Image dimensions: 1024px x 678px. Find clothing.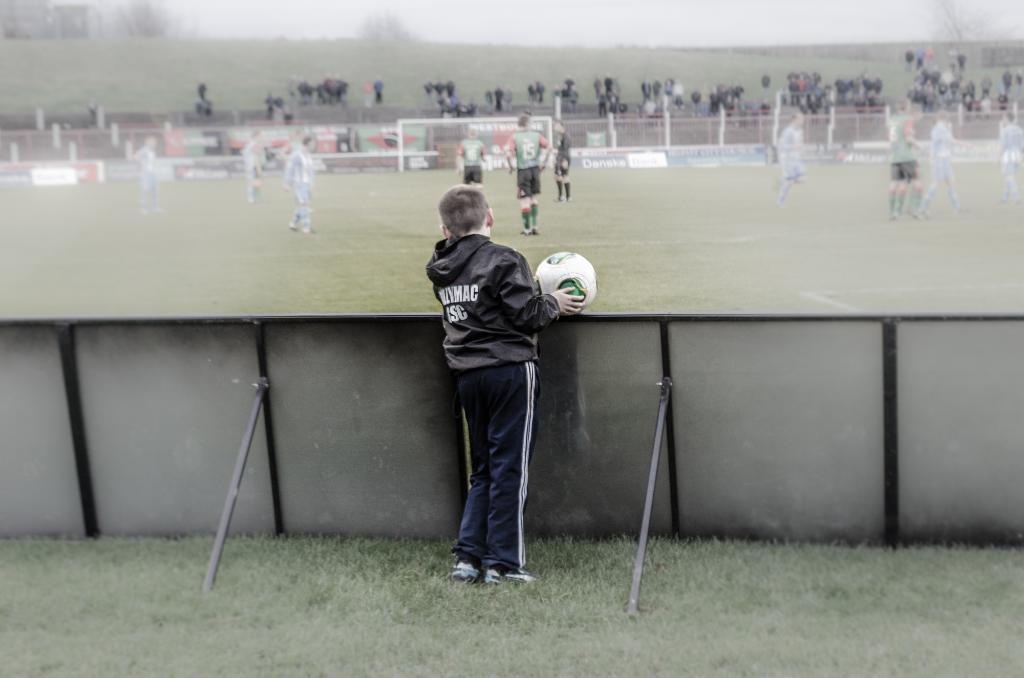
239, 136, 268, 195.
